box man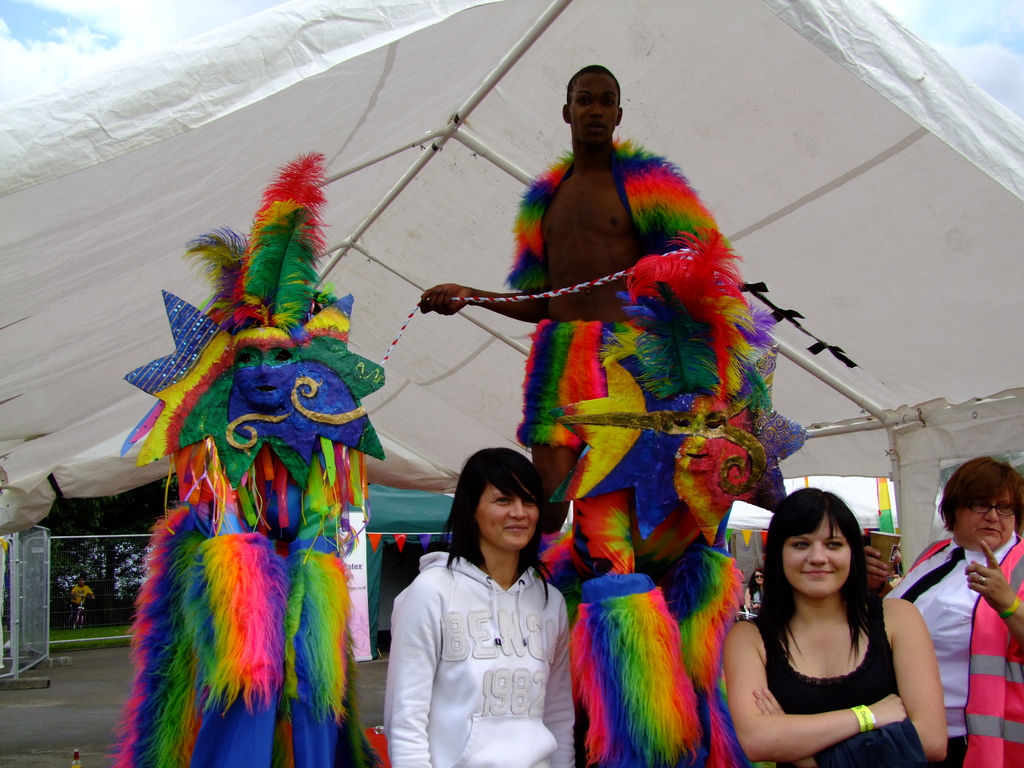
detection(451, 111, 774, 632)
